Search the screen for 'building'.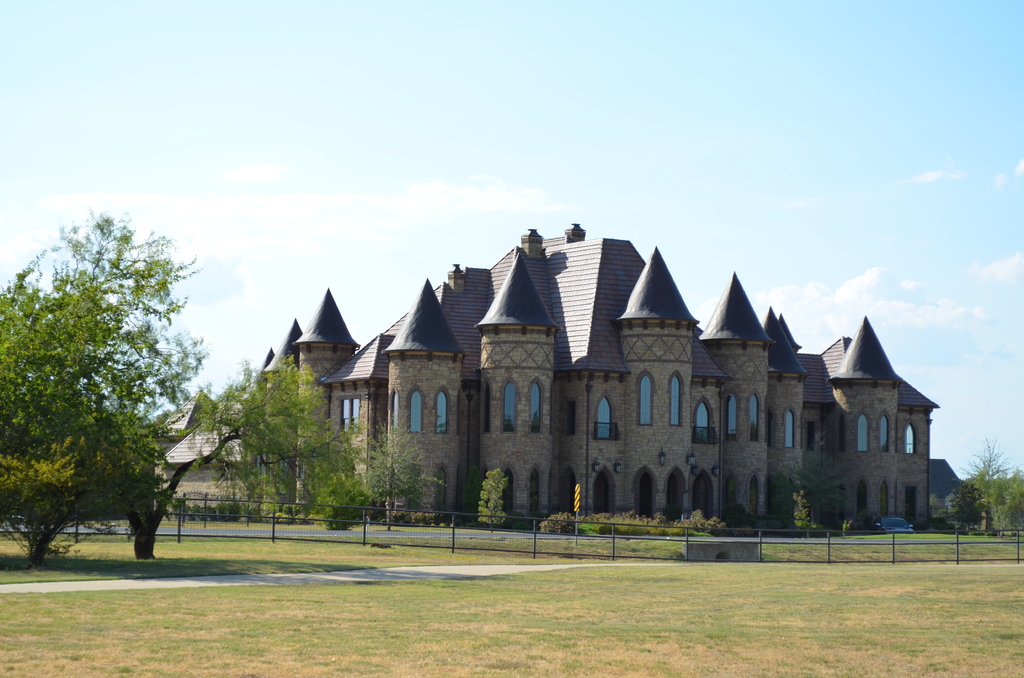
Found at bbox=(152, 220, 936, 535).
